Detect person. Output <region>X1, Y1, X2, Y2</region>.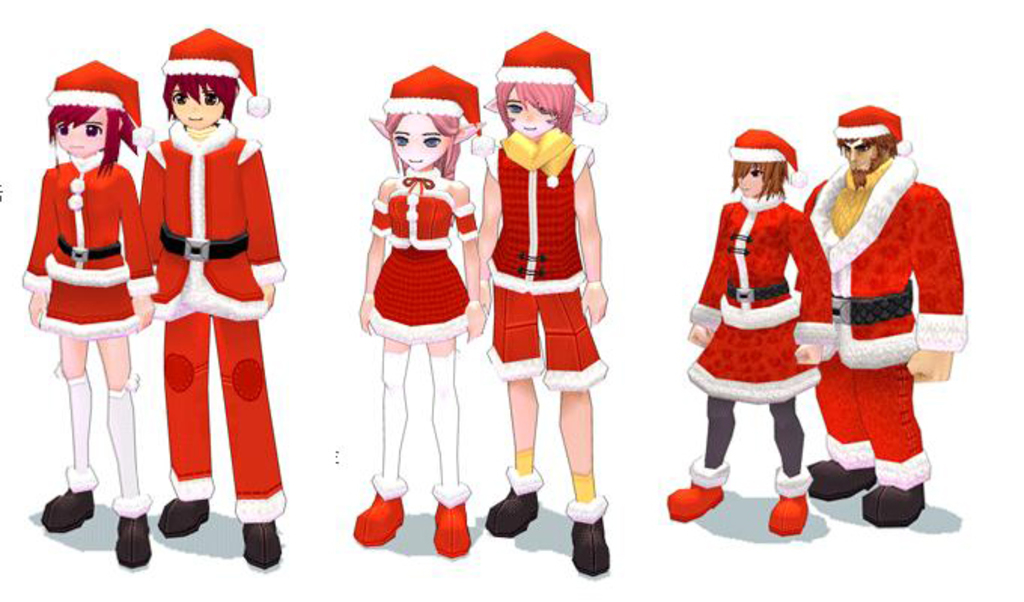
<region>136, 23, 288, 567</region>.
